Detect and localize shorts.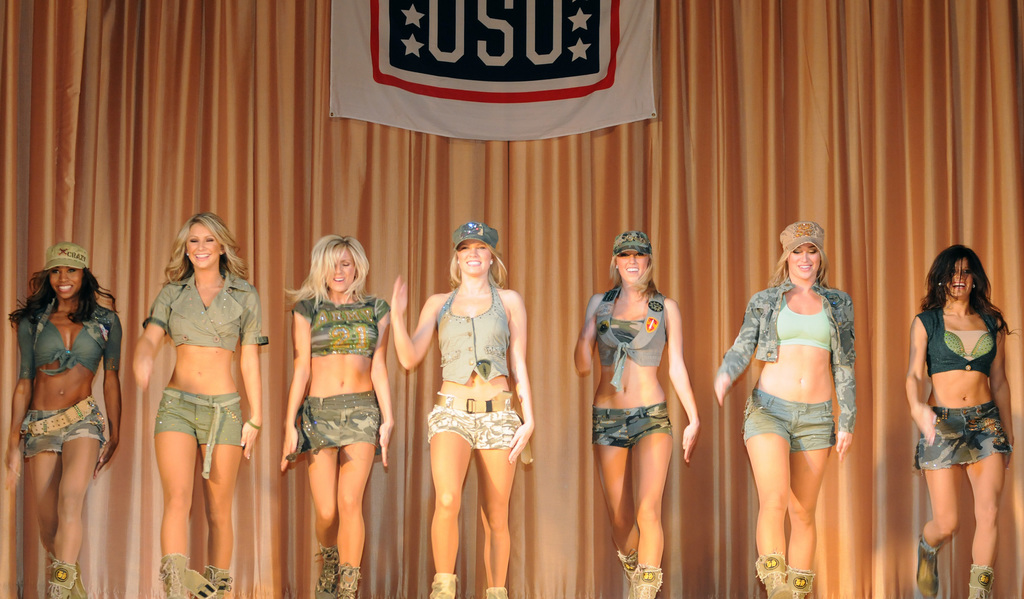
Localized at [152,387,243,483].
